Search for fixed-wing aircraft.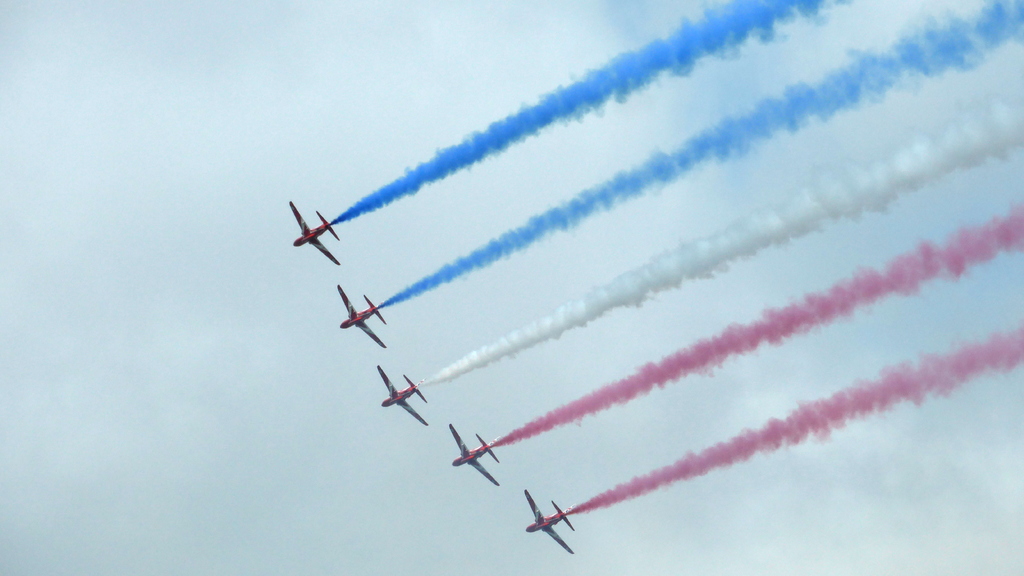
Found at 339:284:385:347.
